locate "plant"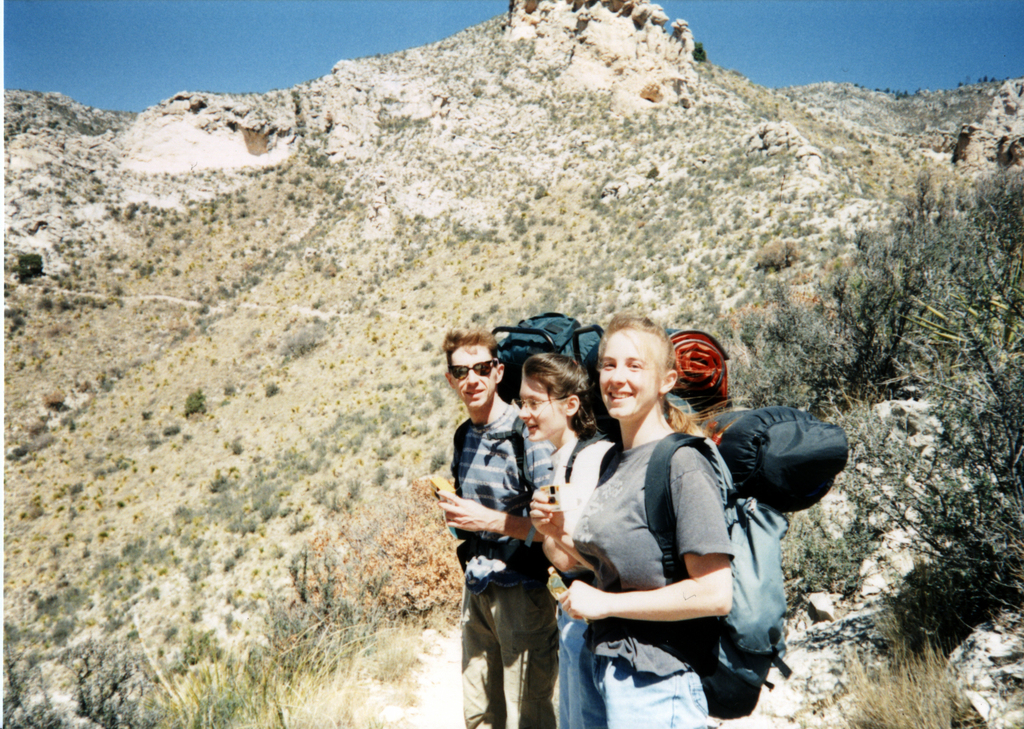
crop(383, 386, 394, 393)
